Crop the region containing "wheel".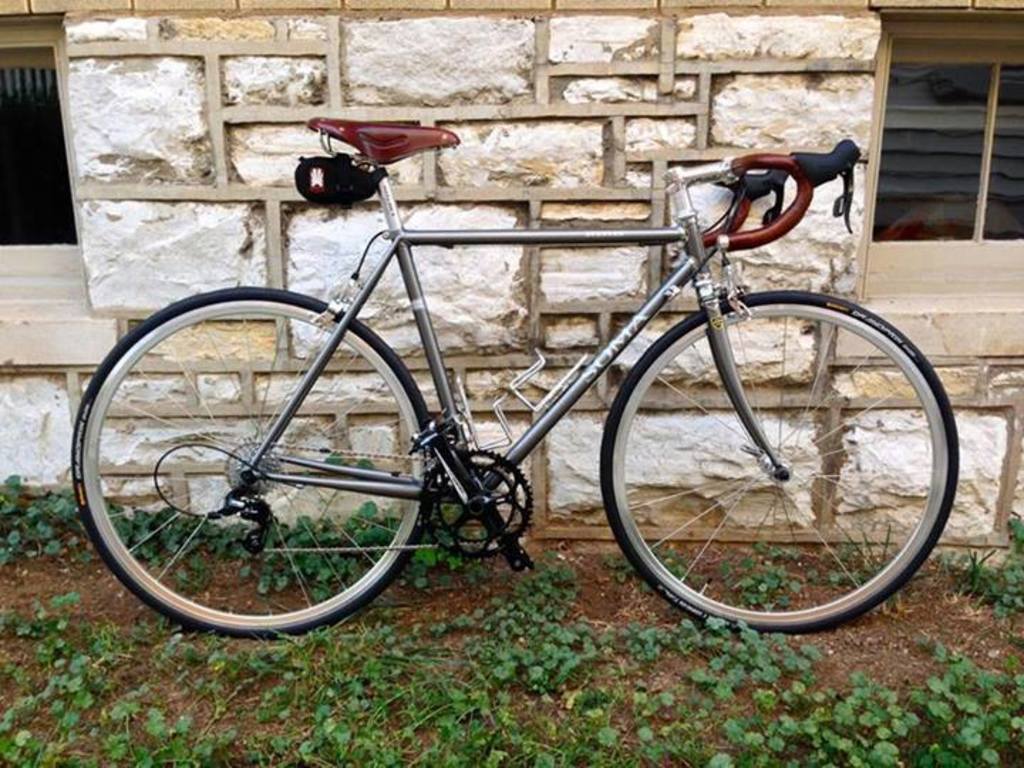
Crop region: {"left": 627, "top": 287, "right": 947, "bottom": 637}.
